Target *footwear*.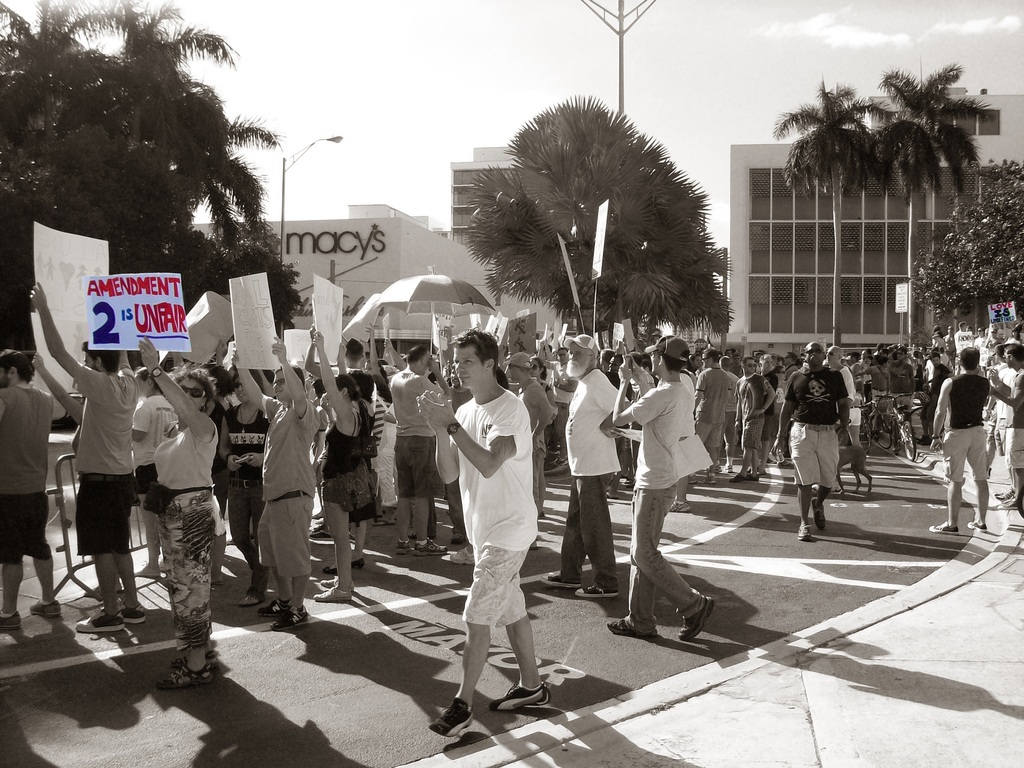
Target region: detection(669, 499, 691, 512).
